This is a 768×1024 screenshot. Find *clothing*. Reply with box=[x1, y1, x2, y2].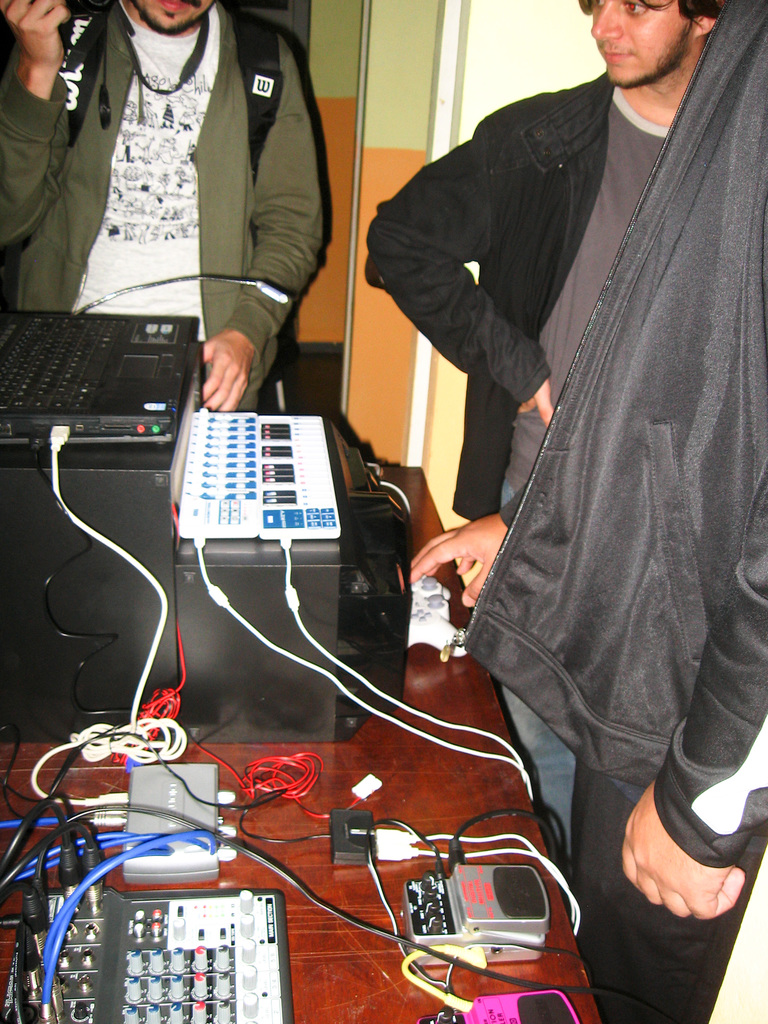
box=[447, 4, 767, 876].
